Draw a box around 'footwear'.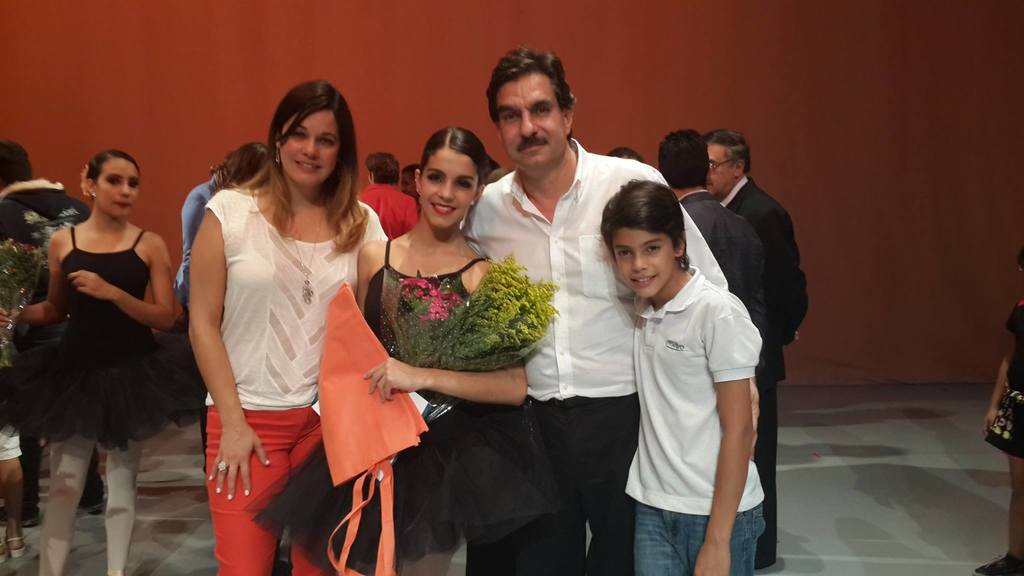
{"left": 976, "top": 556, "right": 1023, "bottom": 575}.
